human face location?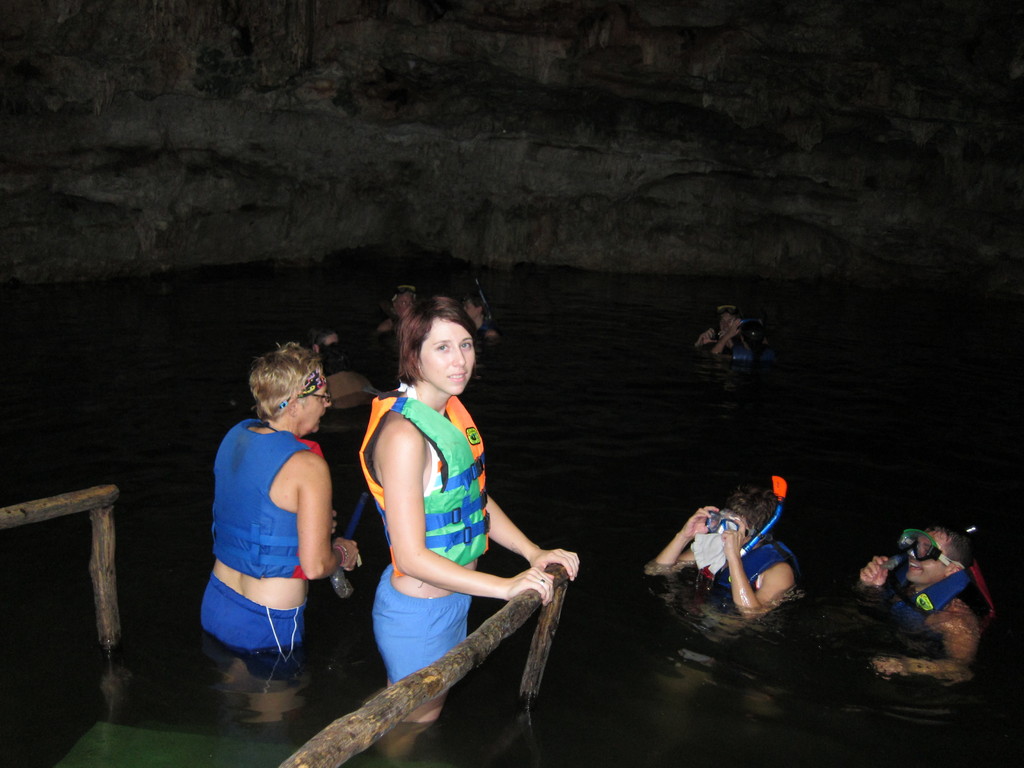
(left=904, top=531, right=949, bottom=581)
